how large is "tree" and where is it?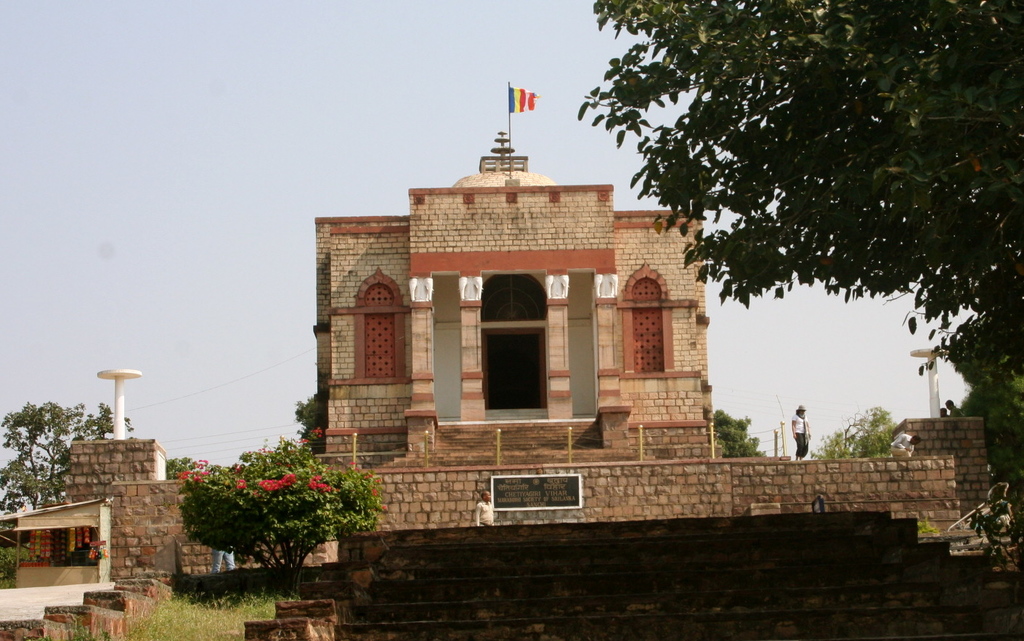
Bounding box: pyautogui.locateOnScreen(960, 374, 1023, 491).
